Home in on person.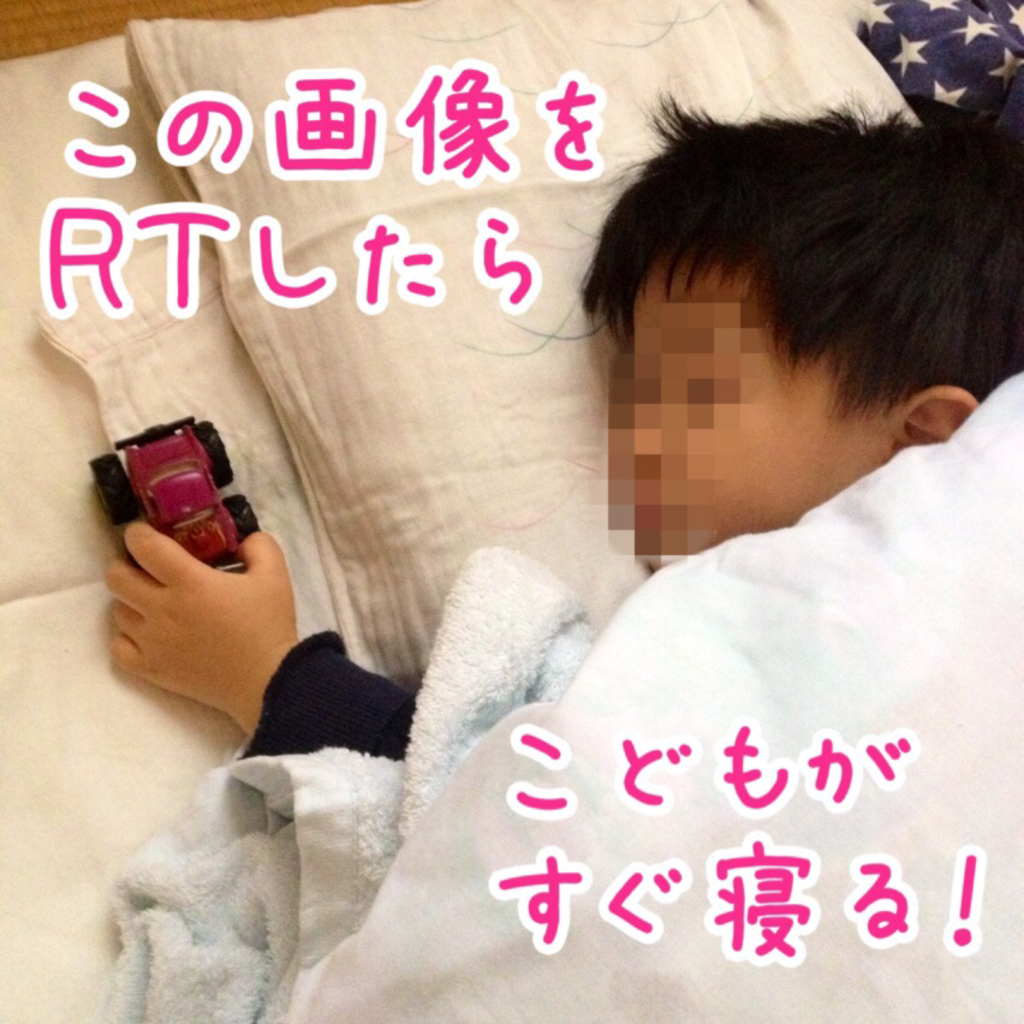
Homed in at crop(132, 65, 986, 987).
